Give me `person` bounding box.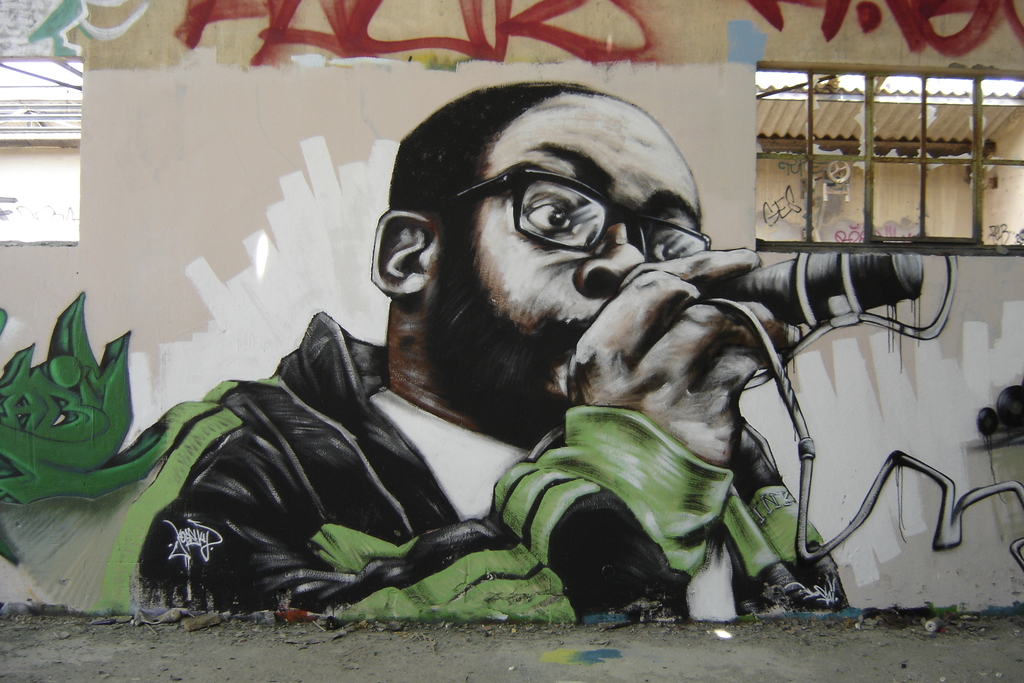
bbox(145, 81, 852, 611).
